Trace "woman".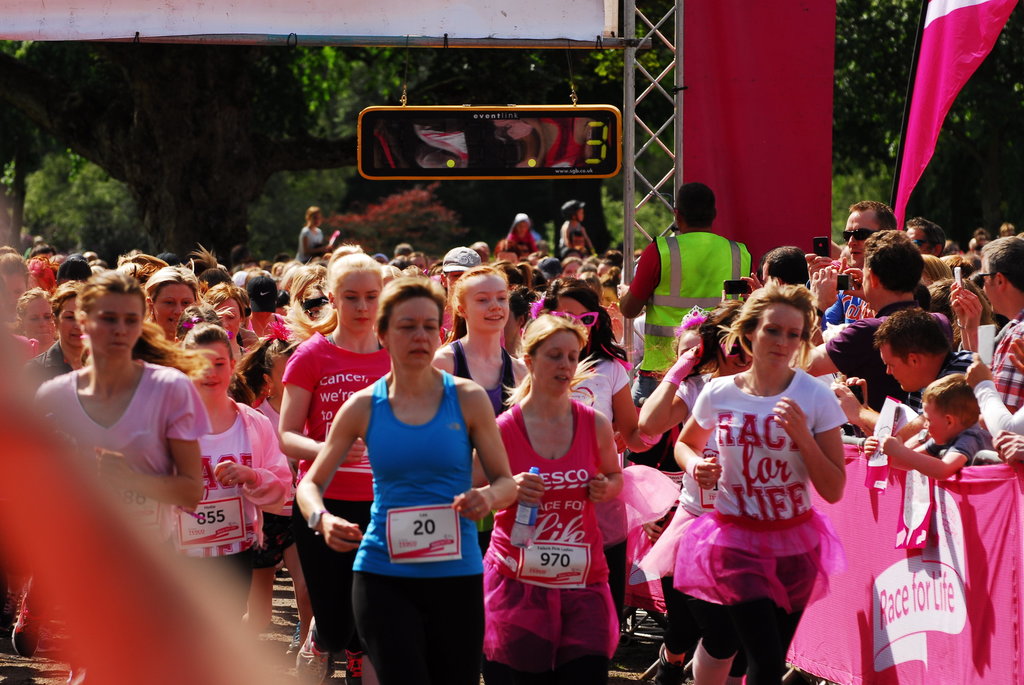
Traced to Rect(291, 201, 335, 262).
